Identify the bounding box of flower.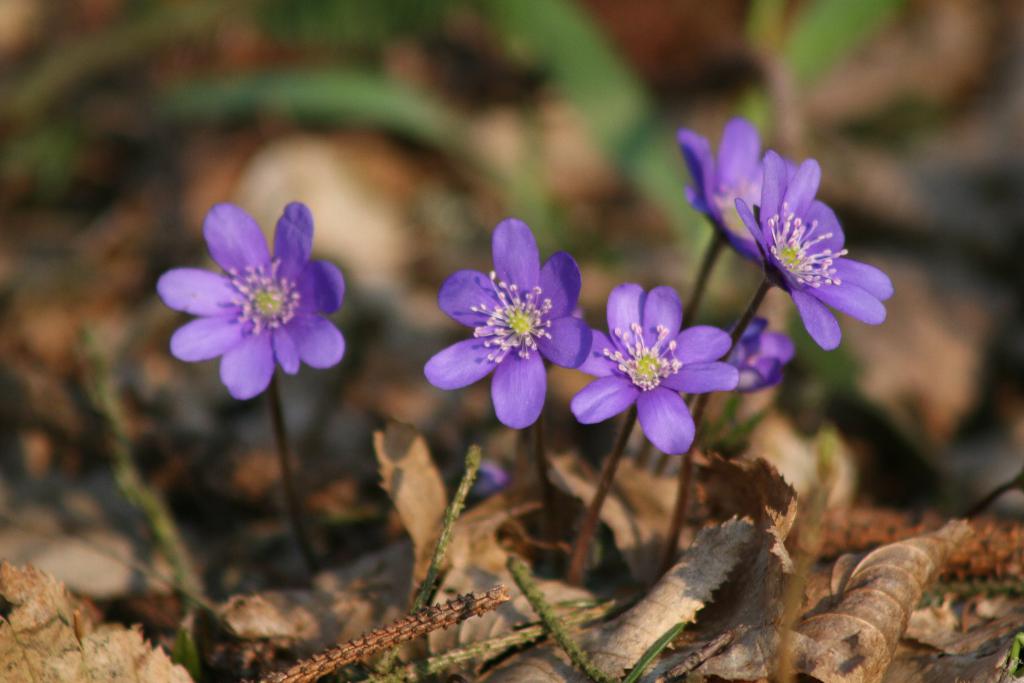
detection(467, 457, 506, 498).
